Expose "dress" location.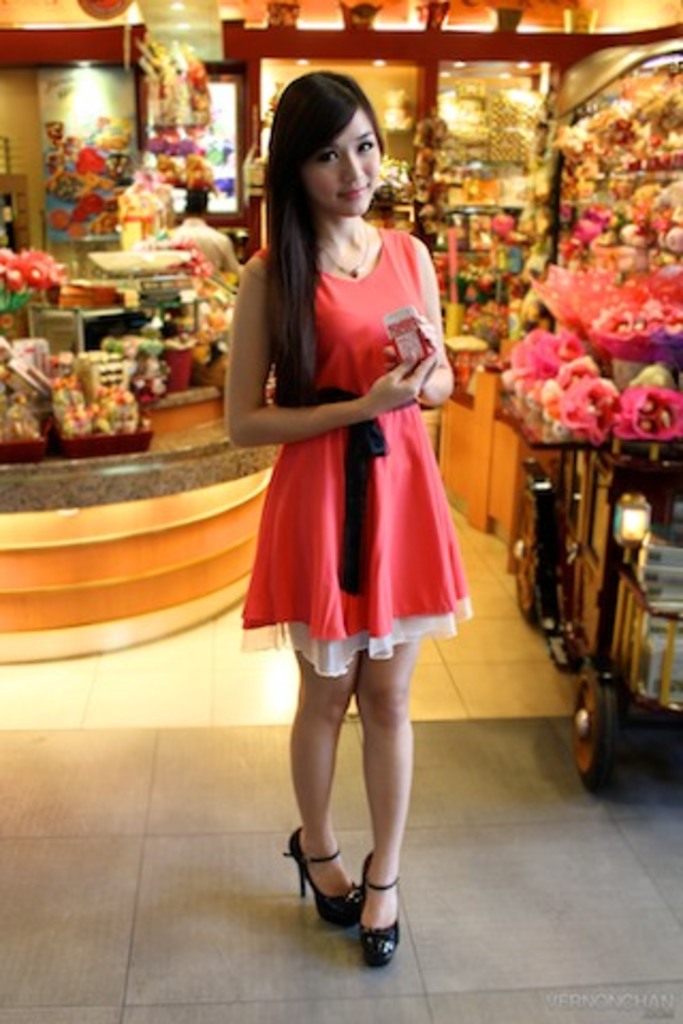
Exposed at 237:224:470:674.
